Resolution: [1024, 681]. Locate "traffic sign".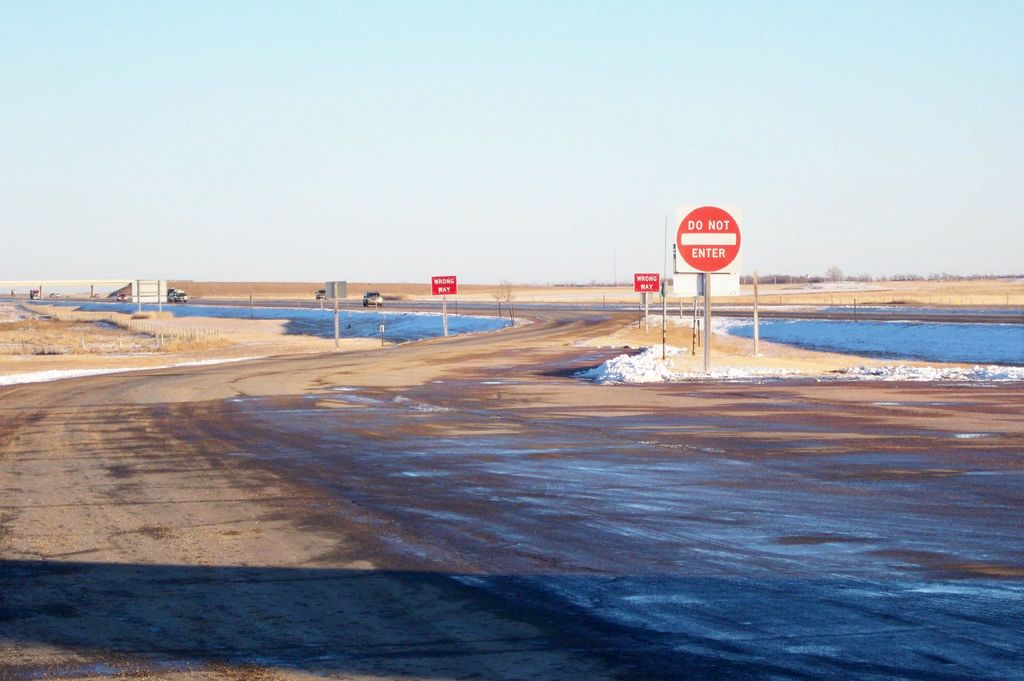
select_region(673, 208, 742, 274).
